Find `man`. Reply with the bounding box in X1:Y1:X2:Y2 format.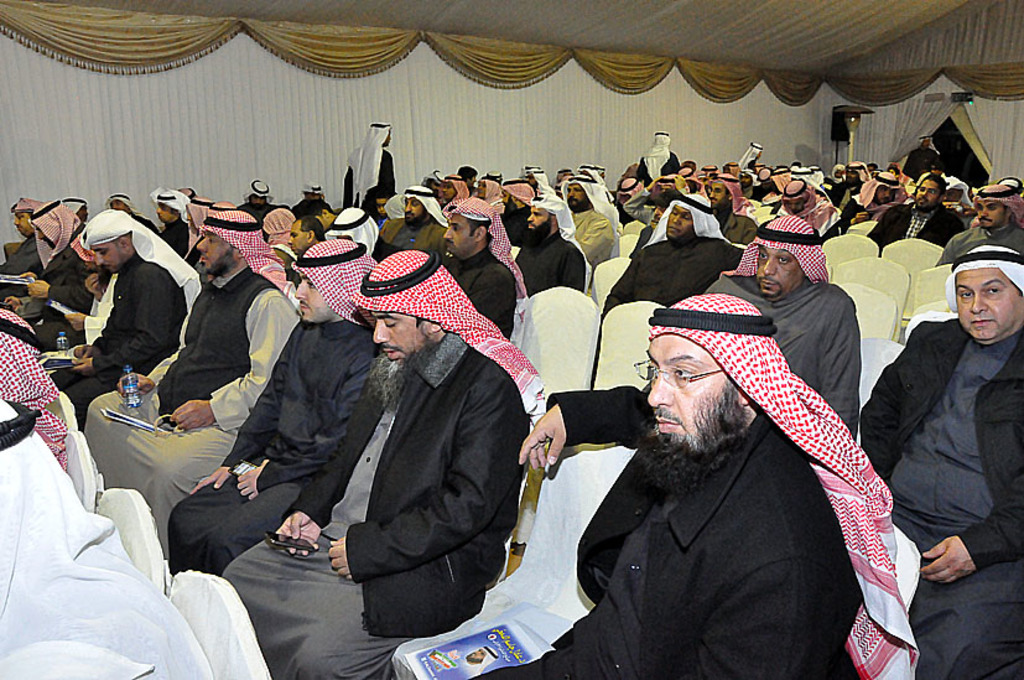
552:172:622:264.
